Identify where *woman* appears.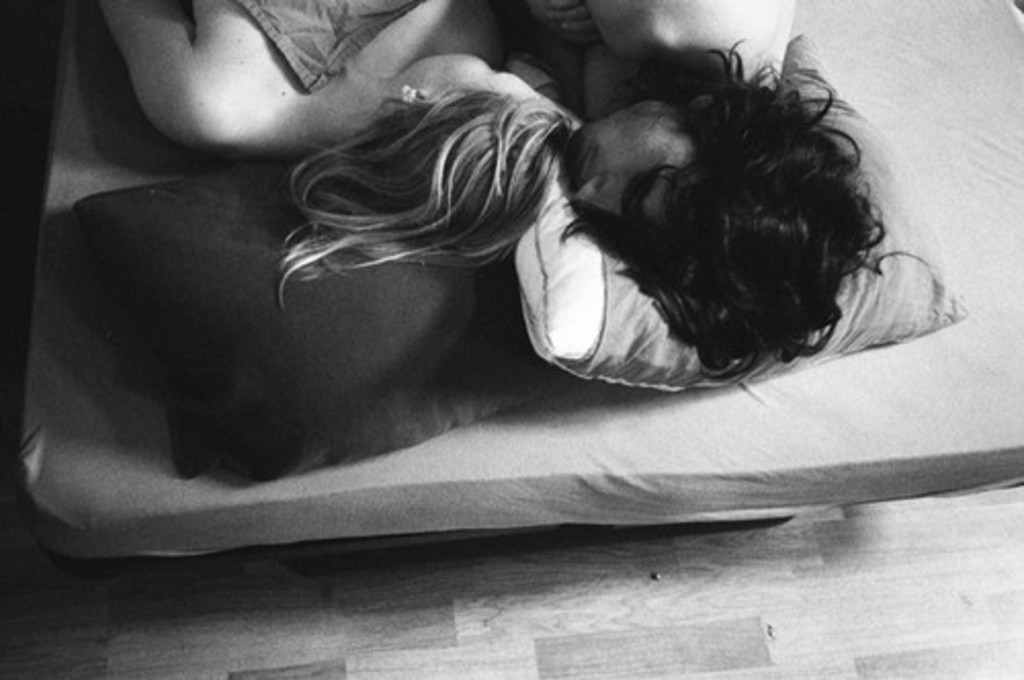
Appears at bbox=(92, 0, 584, 307).
